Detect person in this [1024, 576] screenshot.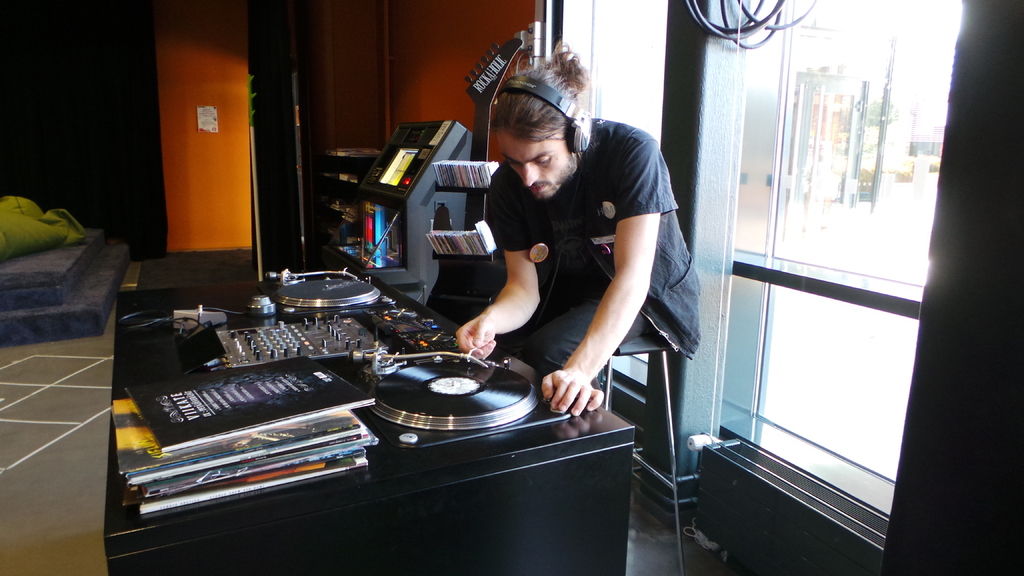
Detection: (left=456, top=39, right=700, bottom=417).
